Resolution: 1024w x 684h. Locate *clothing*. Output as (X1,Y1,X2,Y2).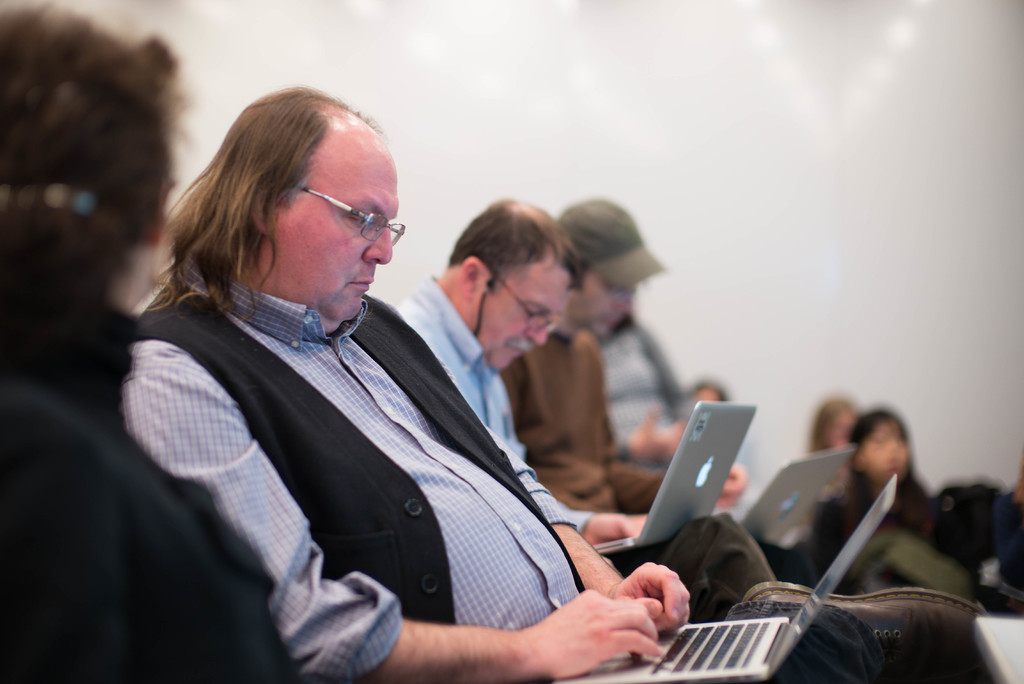
(801,484,943,599).
